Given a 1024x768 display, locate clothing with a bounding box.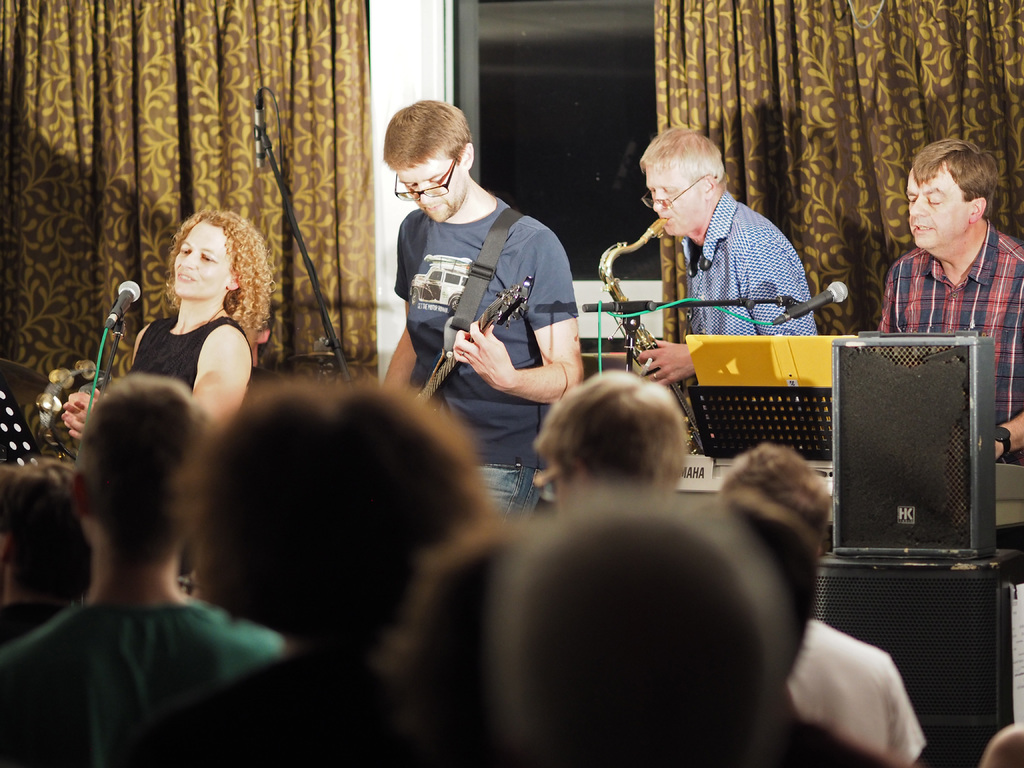
Located: region(15, 598, 301, 767).
